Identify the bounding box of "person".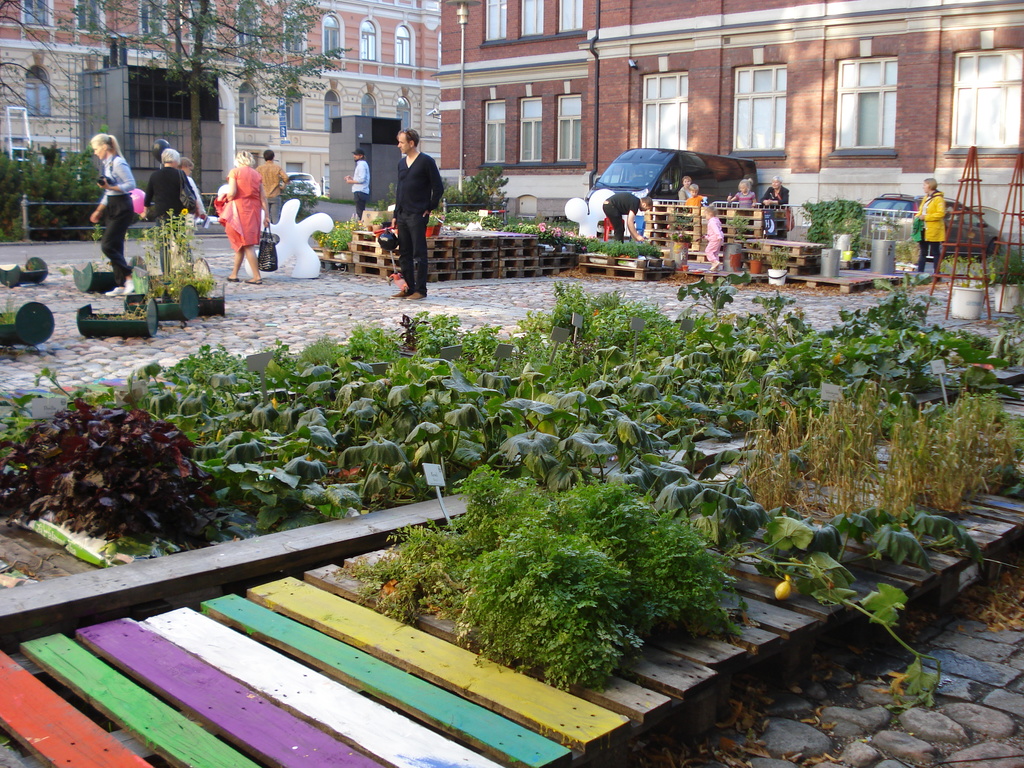
pyautogui.locateOnScreen(689, 184, 701, 214).
